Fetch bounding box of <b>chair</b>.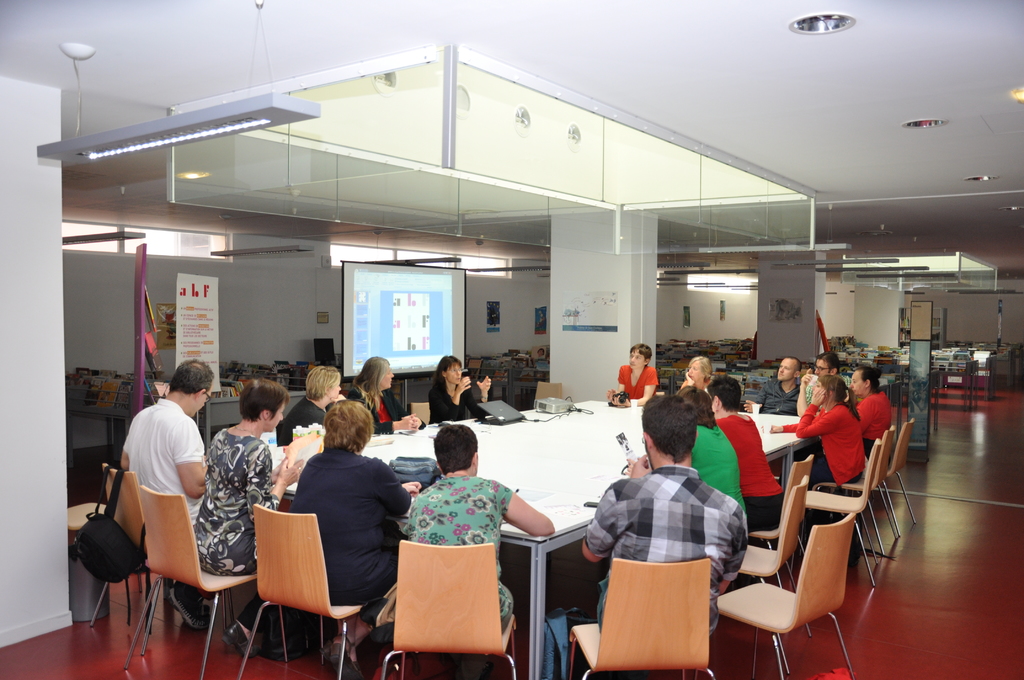
Bbox: [x1=723, y1=476, x2=812, y2=657].
